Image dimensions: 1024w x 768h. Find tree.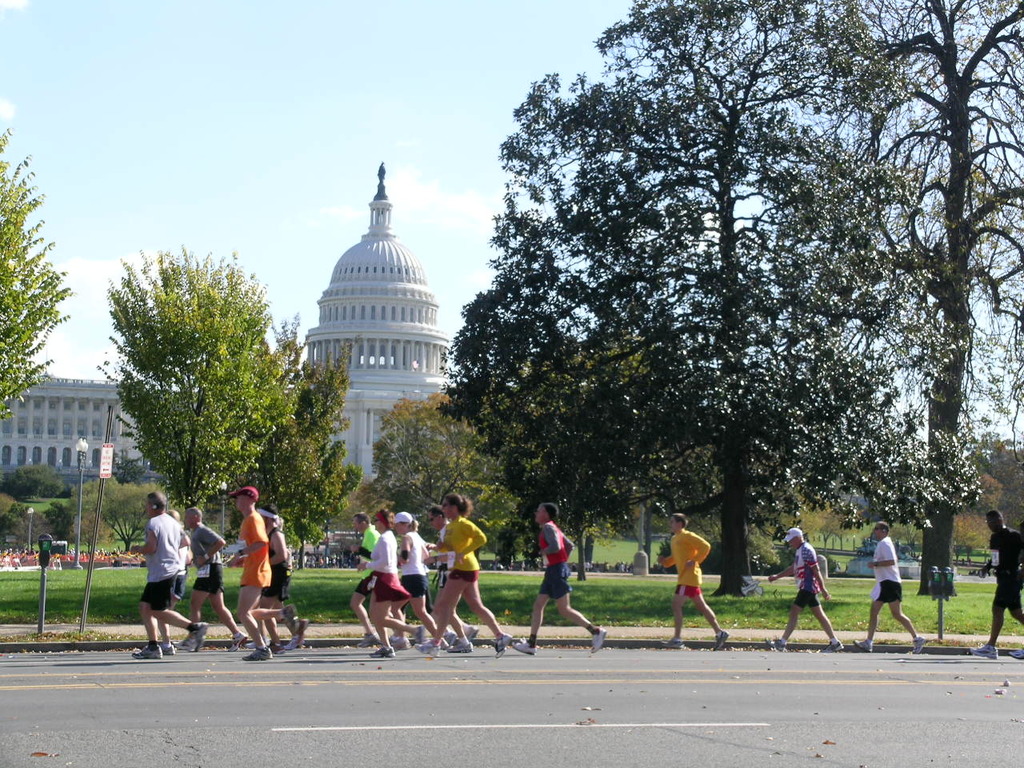
x1=6 y1=498 x2=58 y2=554.
